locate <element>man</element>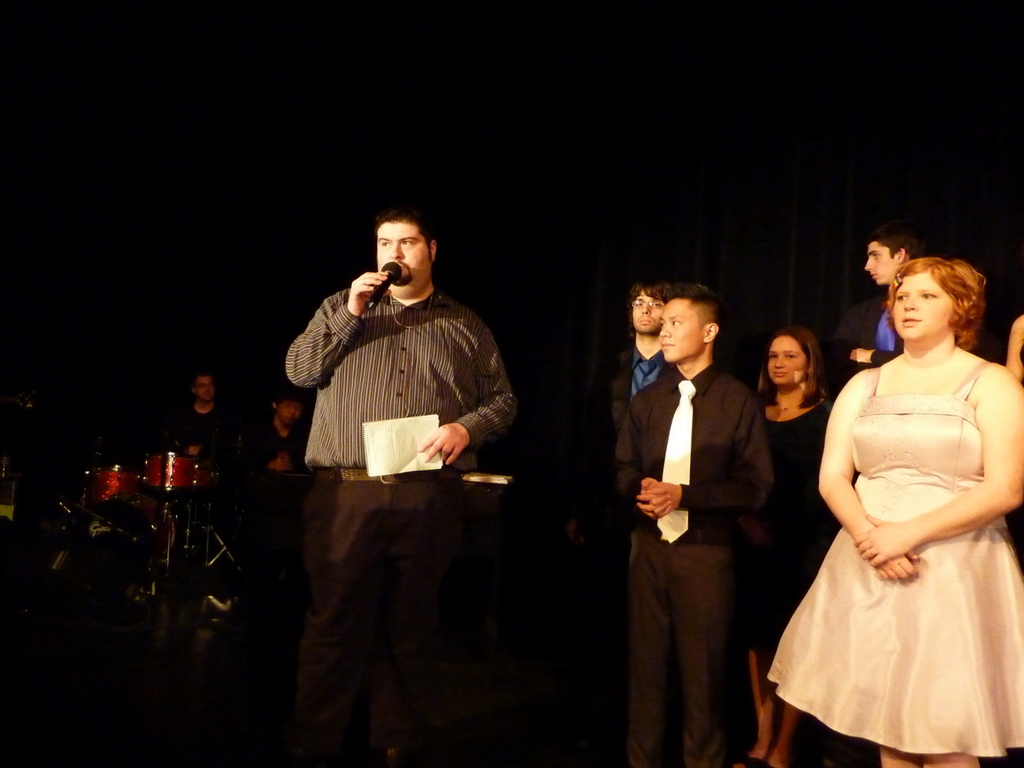
{"left": 166, "top": 367, "right": 246, "bottom": 463}
